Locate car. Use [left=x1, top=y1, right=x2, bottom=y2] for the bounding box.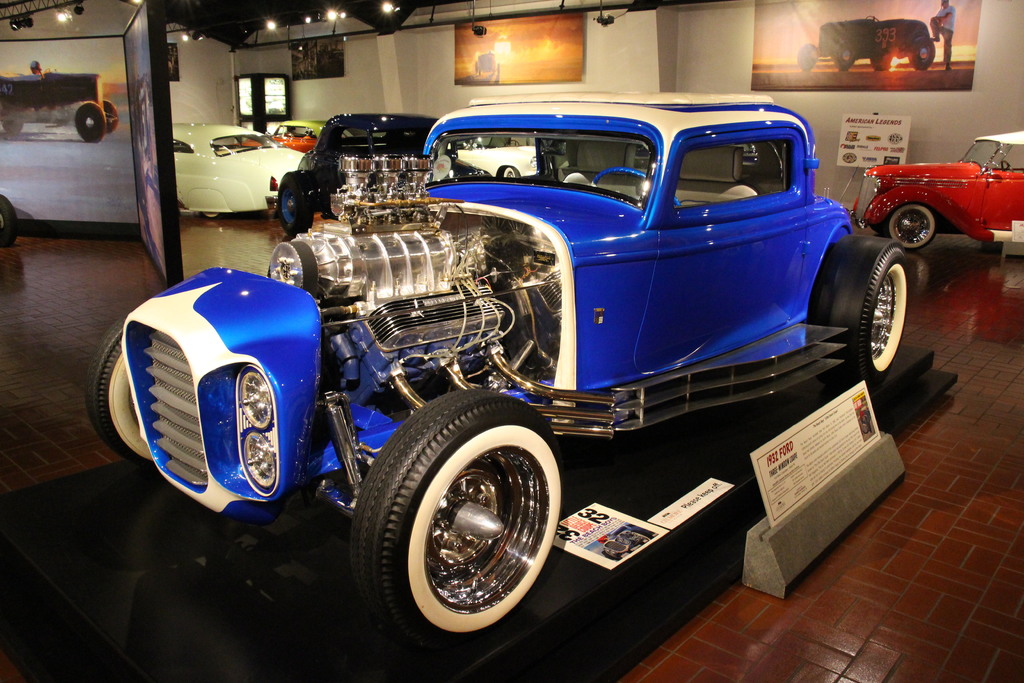
[left=95, top=87, right=966, bottom=655].
